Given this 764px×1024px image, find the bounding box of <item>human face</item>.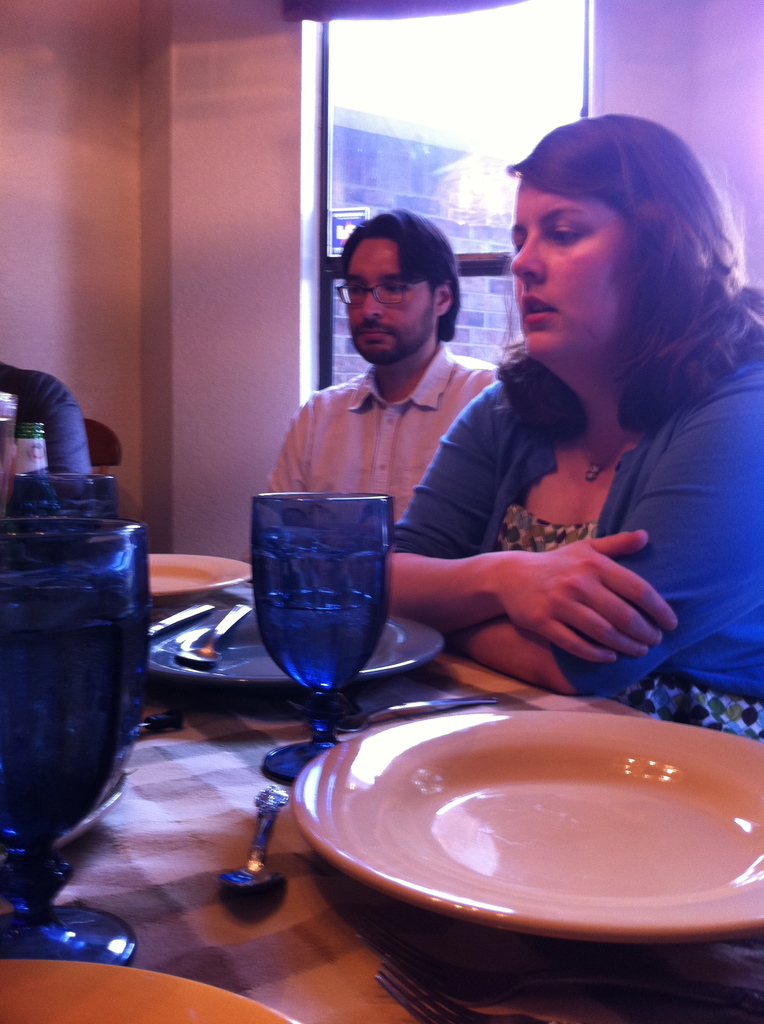
{"left": 513, "top": 185, "right": 625, "bottom": 360}.
